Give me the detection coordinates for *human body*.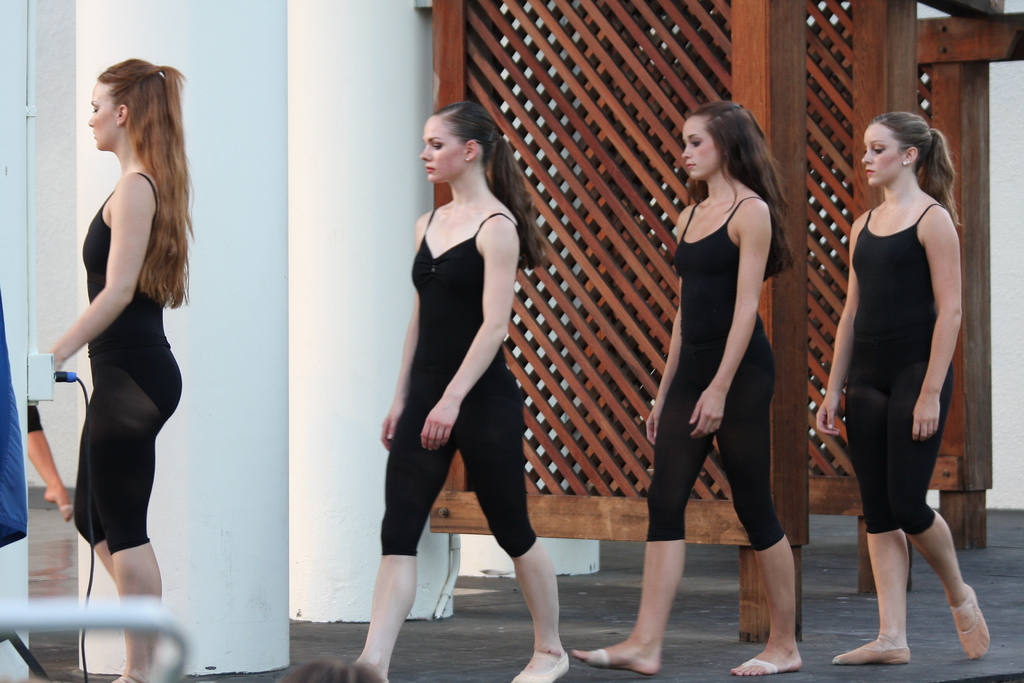
[566, 186, 804, 682].
